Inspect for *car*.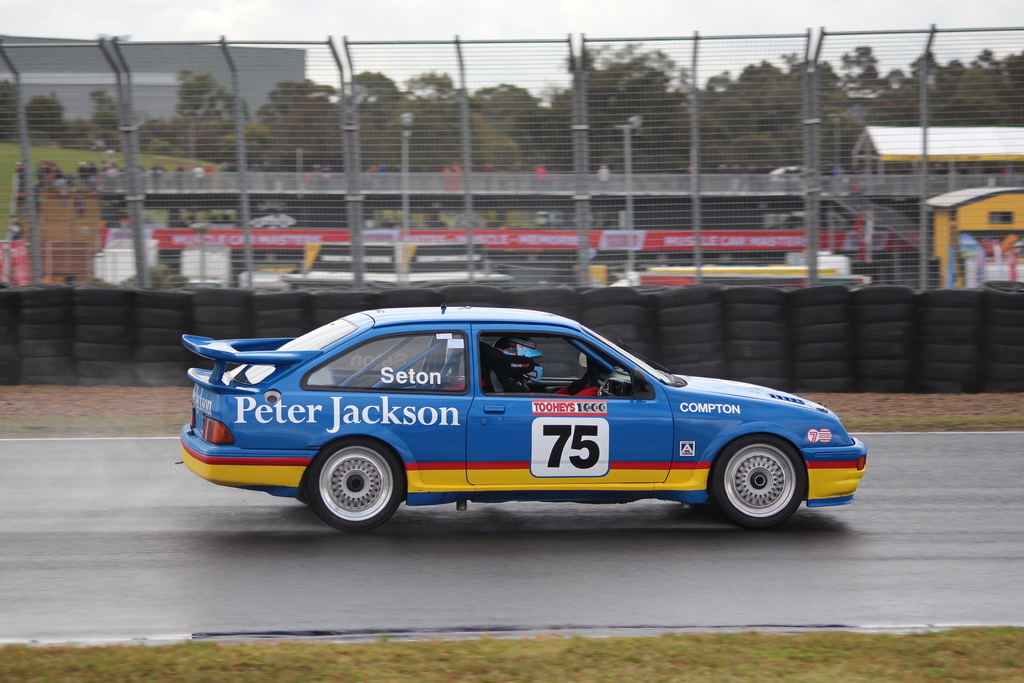
Inspection: 163 301 876 533.
